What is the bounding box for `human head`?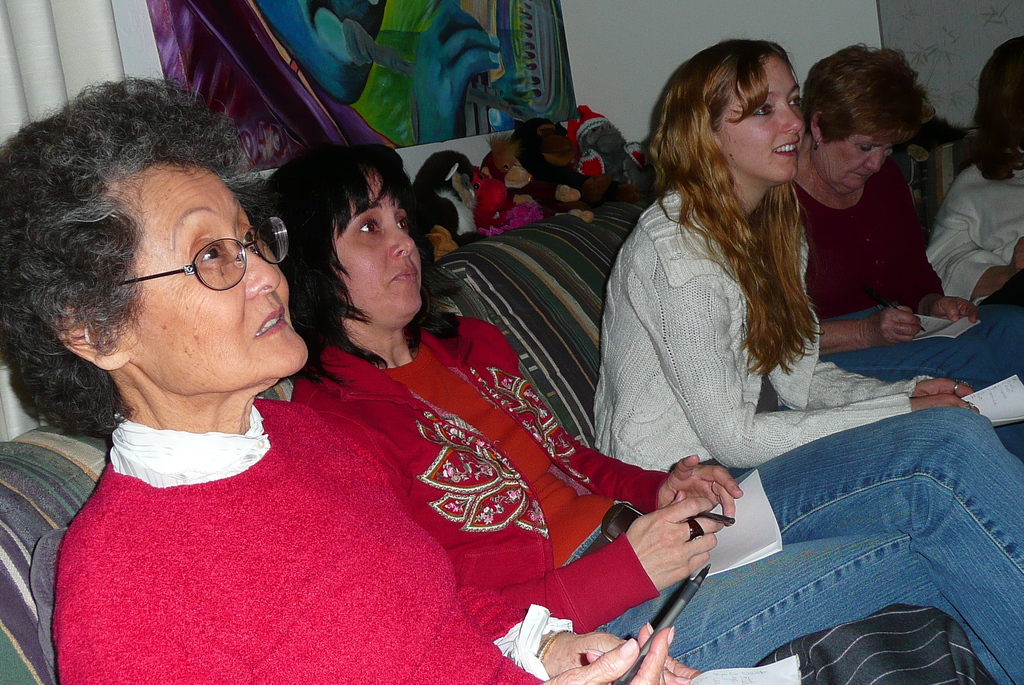
(x1=259, y1=148, x2=420, y2=325).
